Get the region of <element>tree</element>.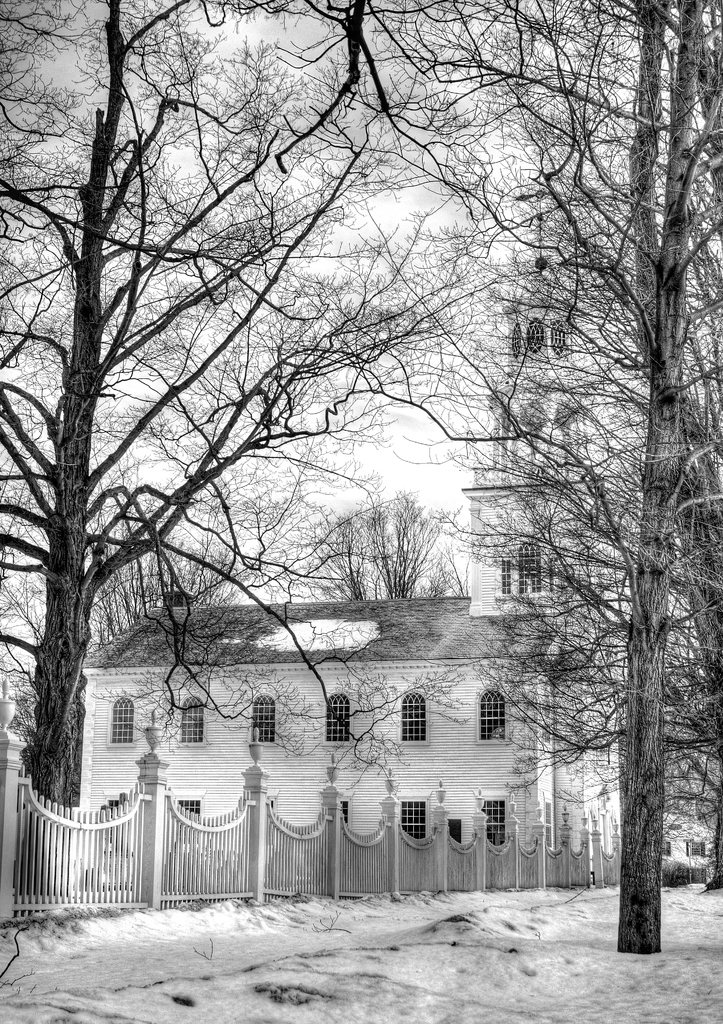
Rect(555, 260, 722, 836).
